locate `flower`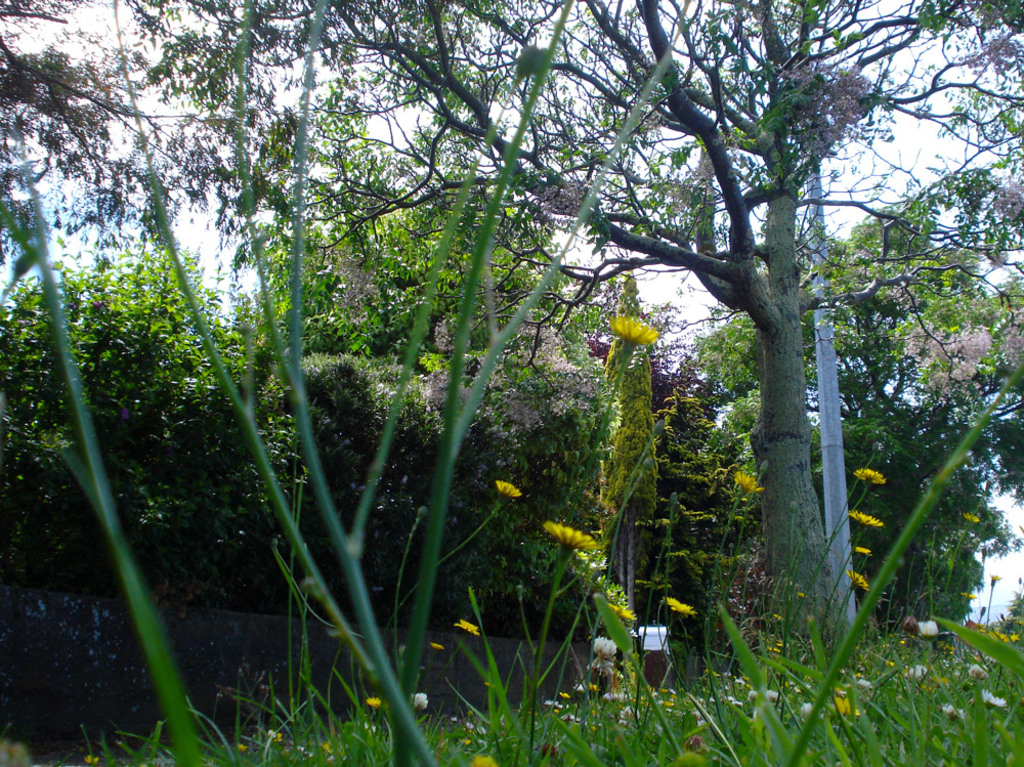
[left=857, top=464, right=885, bottom=485]
